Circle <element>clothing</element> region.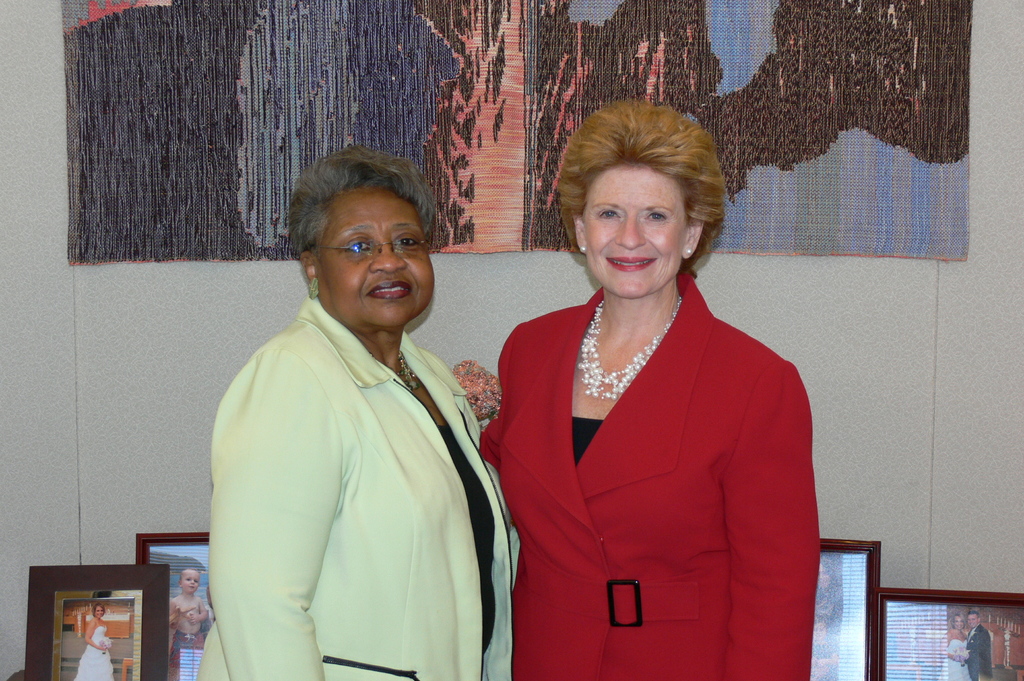
Region: x1=934 y1=639 x2=967 y2=680.
